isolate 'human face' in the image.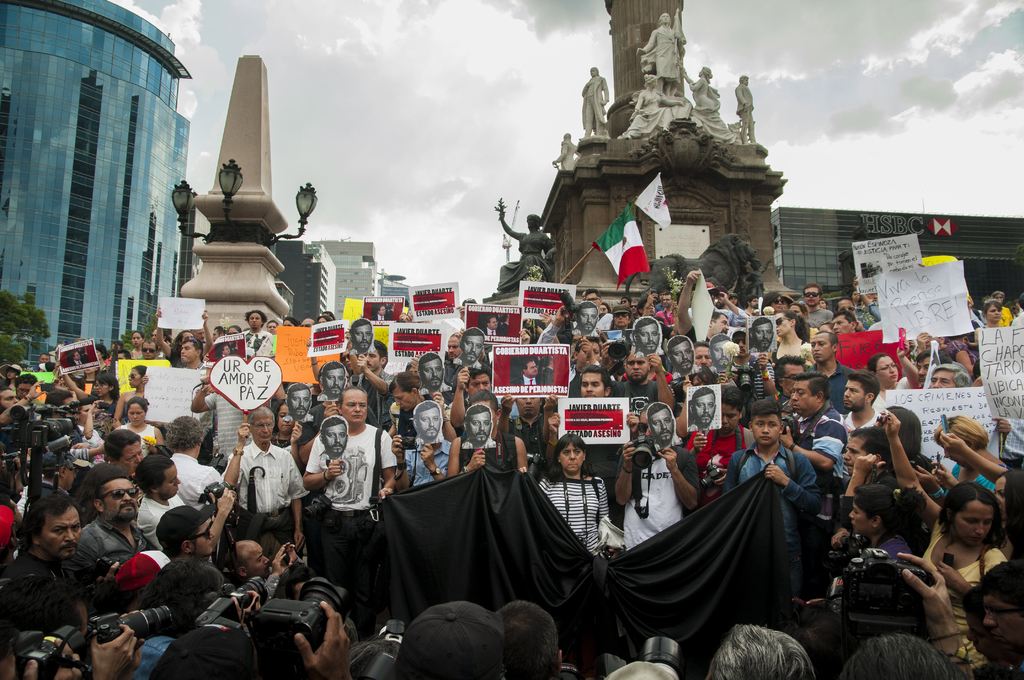
Isolated region: rect(300, 318, 312, 329).
